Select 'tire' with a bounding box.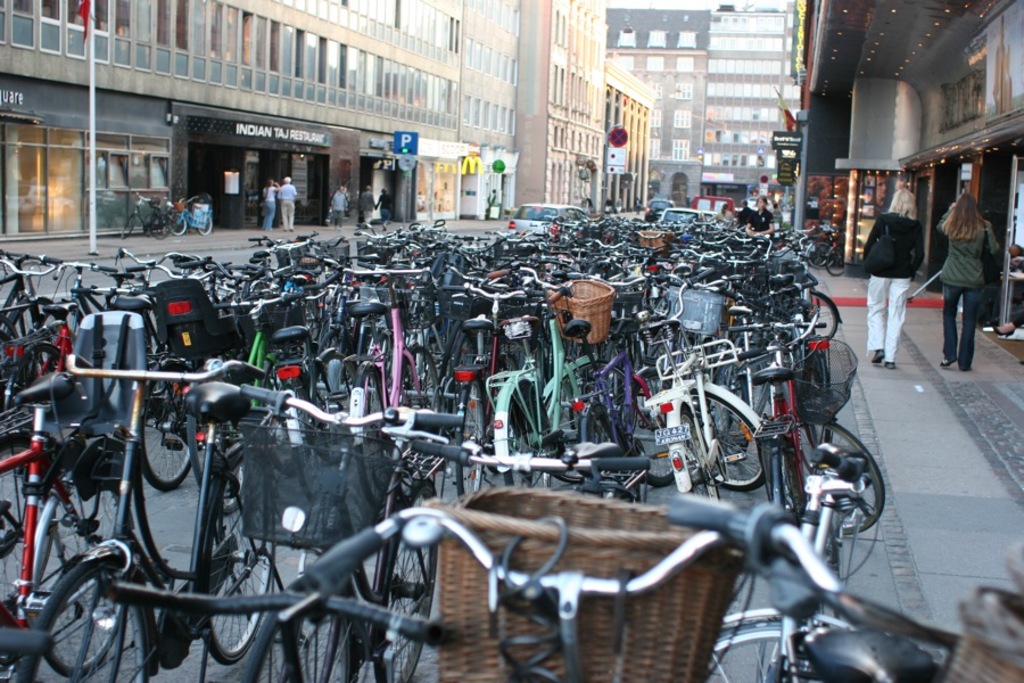
203/449/275/665.
